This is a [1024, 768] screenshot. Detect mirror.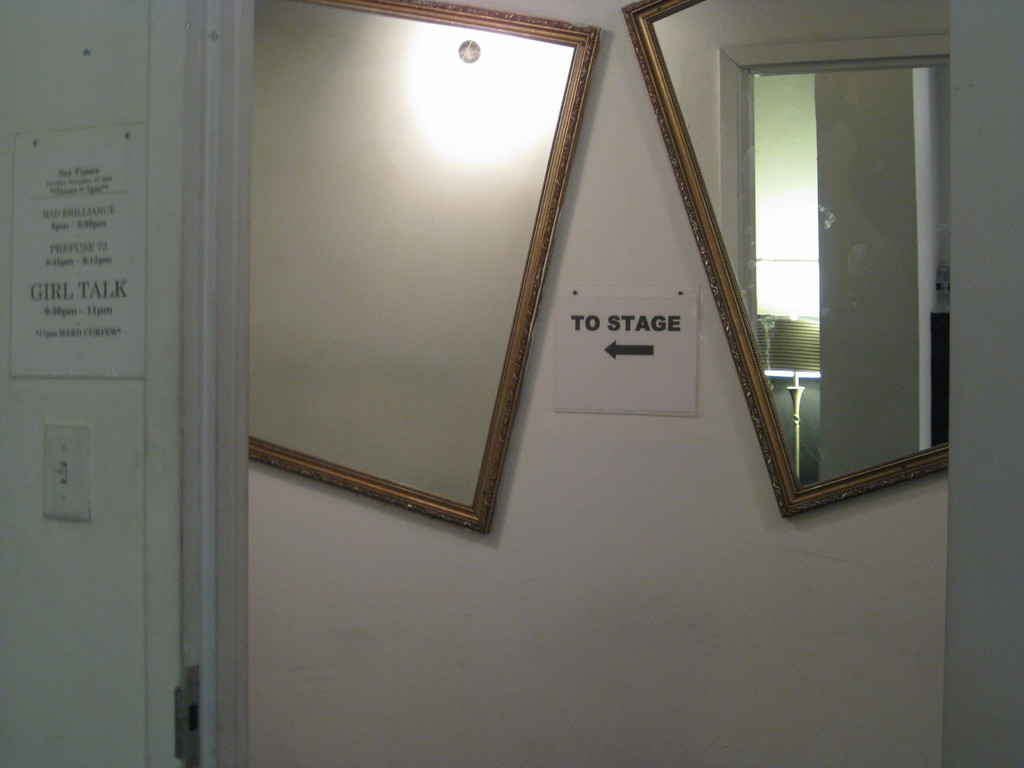
{"x1": 248, "y1": 0, "x2": 572, "y2": 509}.
